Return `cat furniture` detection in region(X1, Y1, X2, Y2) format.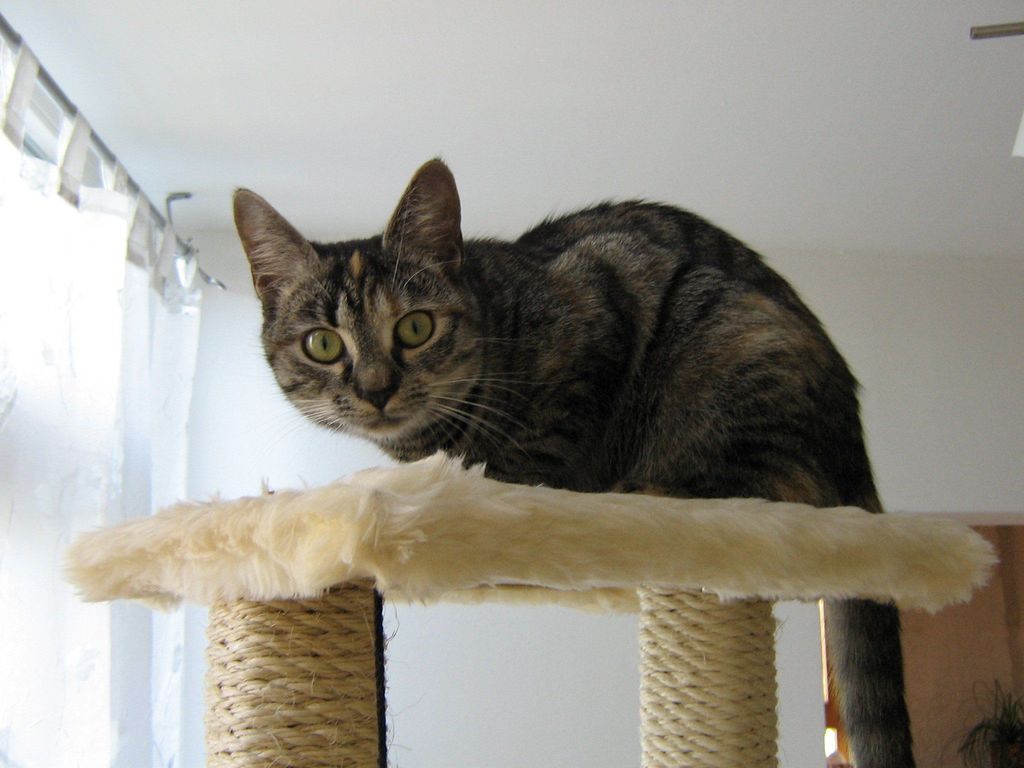
region(68, 451, 998, 767).
